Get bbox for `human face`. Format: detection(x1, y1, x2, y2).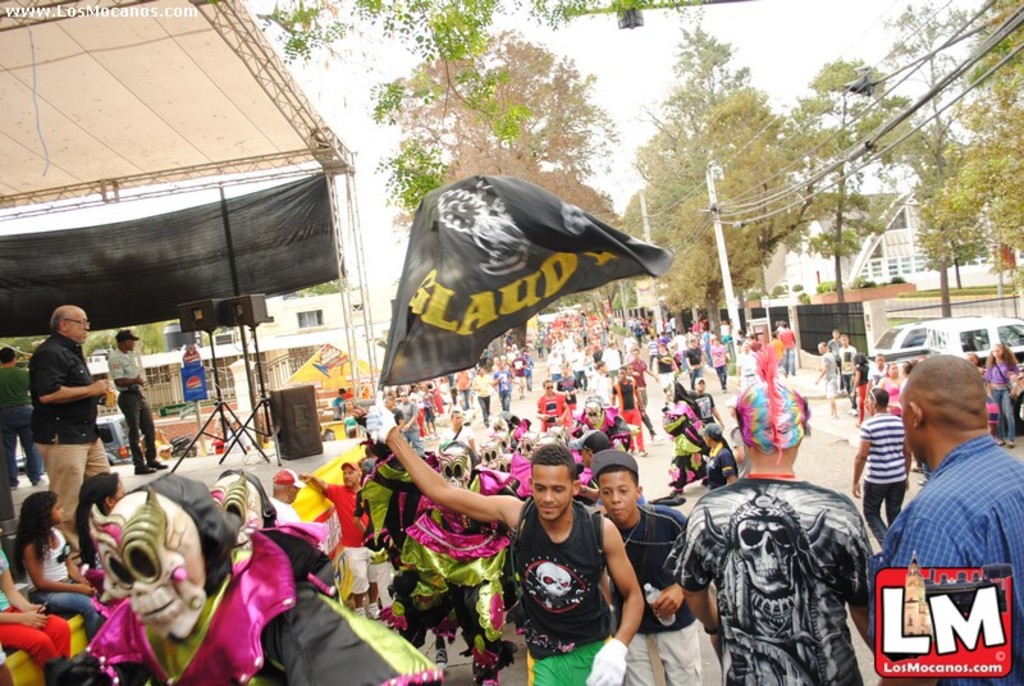
detection(527, 465, 571, 523).
